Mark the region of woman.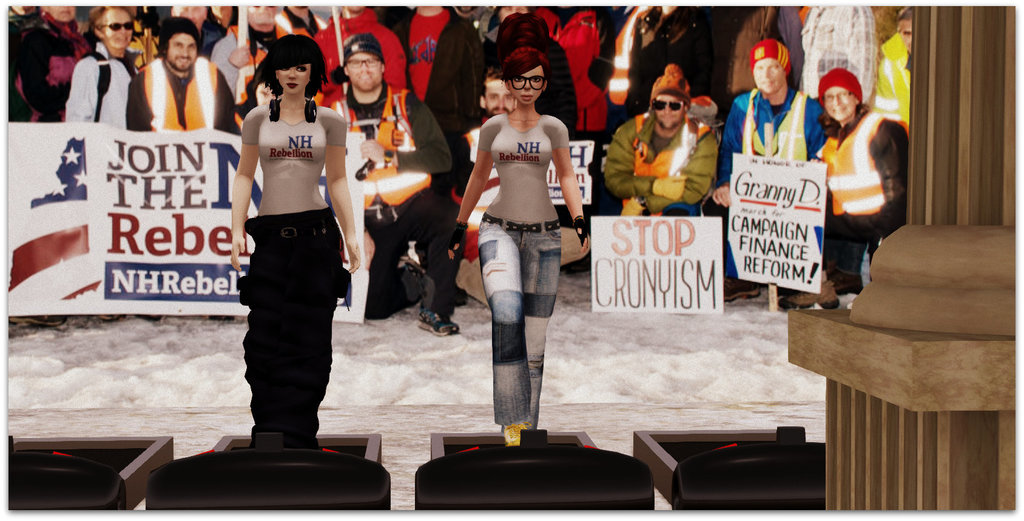
Region: [56, 8, 147, 129].
